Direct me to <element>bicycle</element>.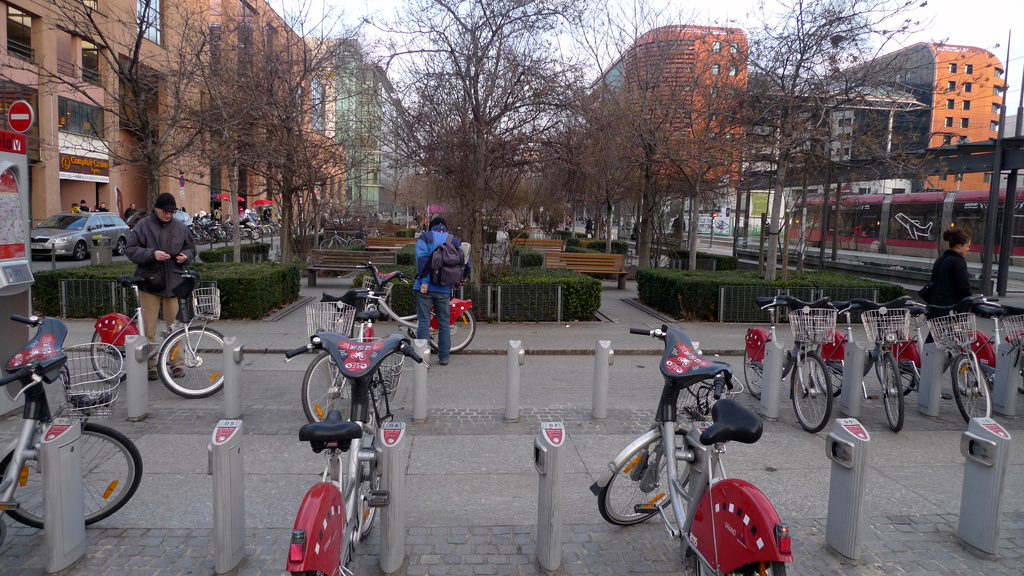
Direction: (88, 269, 228, 399).
